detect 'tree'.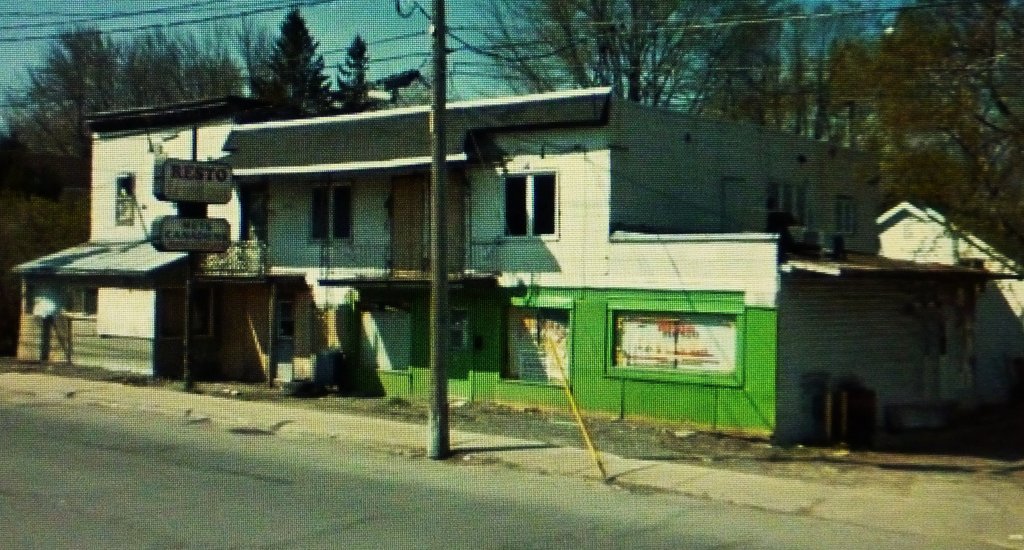
Detected at region(811, 0, 1022, 239).
